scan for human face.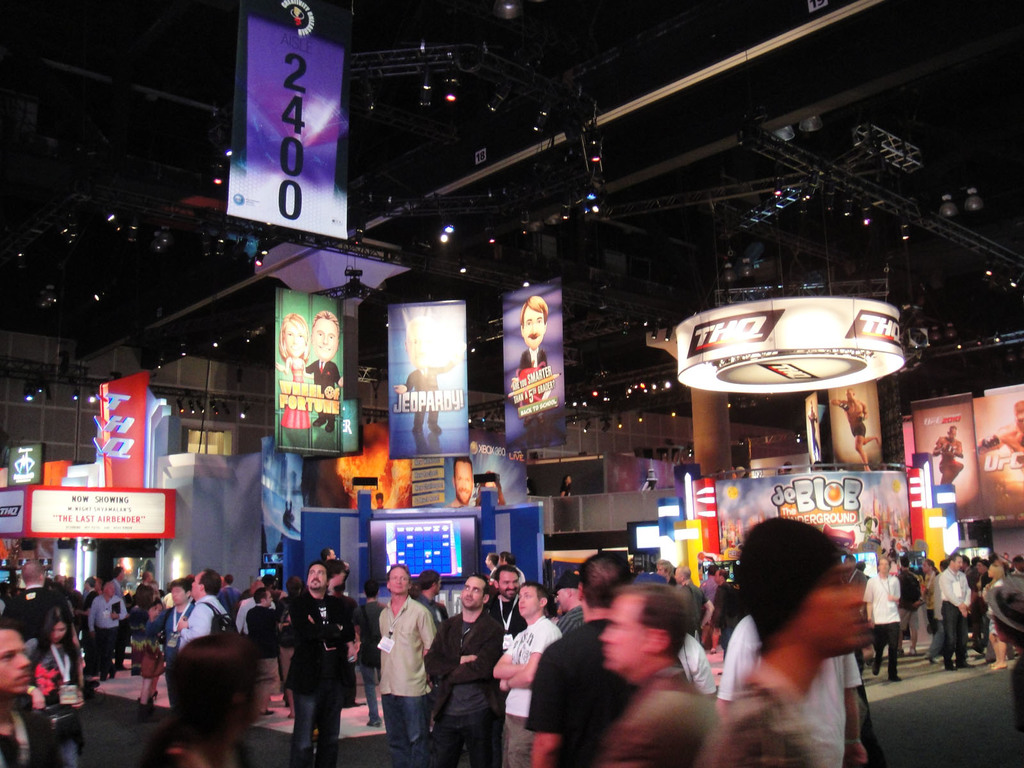
Scan result: x1=515 y1=583 x2=543 y2=618.
